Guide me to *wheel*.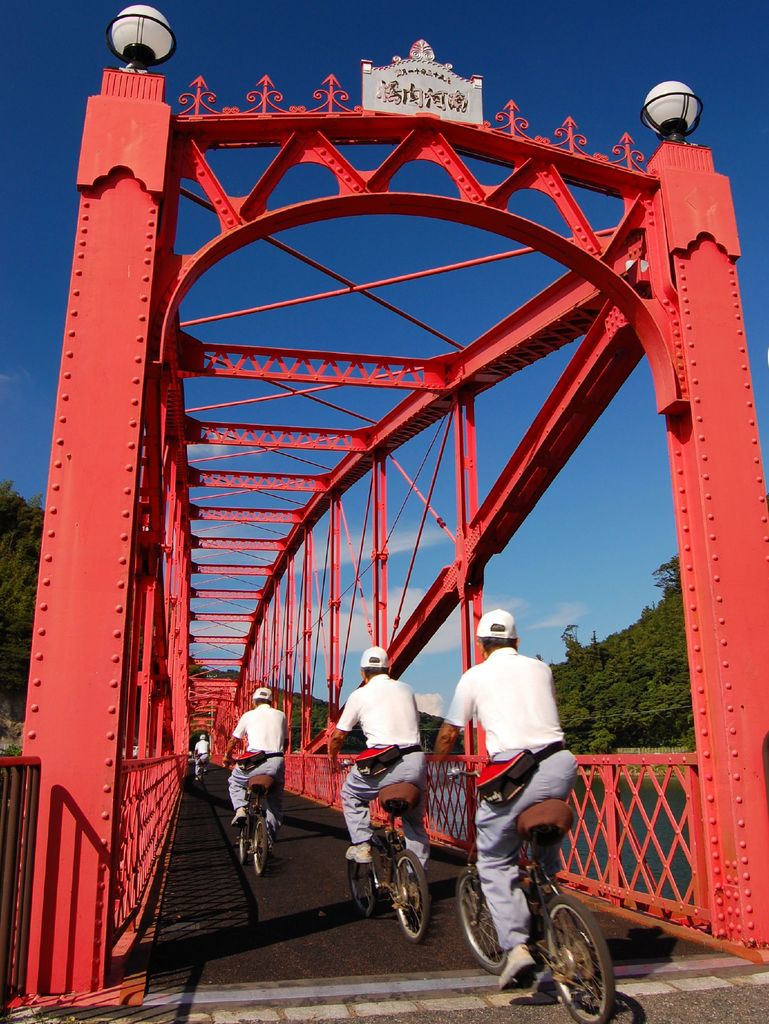
Guidance: [249,804,271,877].
